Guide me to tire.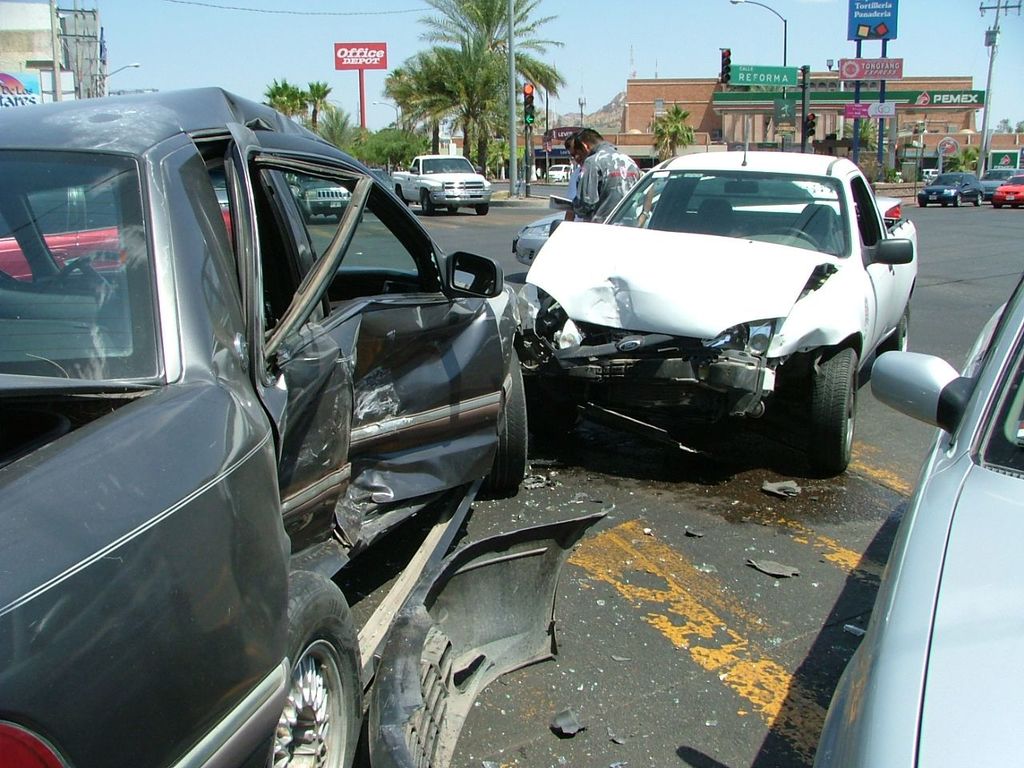
Guidance: Rect(422, 190, 431, 216).
